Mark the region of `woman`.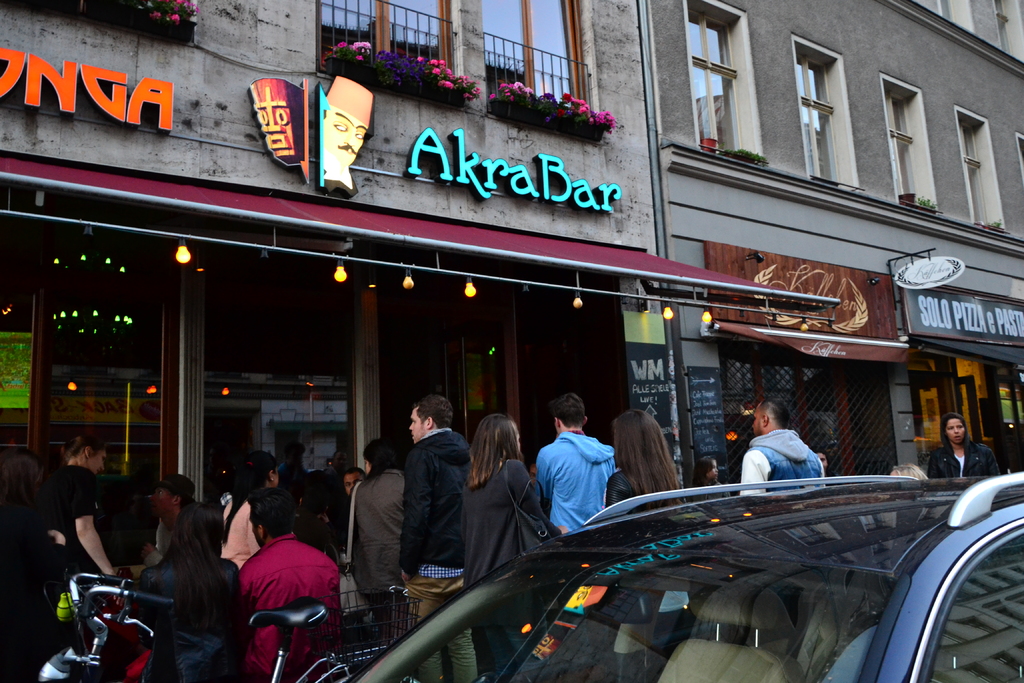
Region: Rect(144, 506, 257, 682).
